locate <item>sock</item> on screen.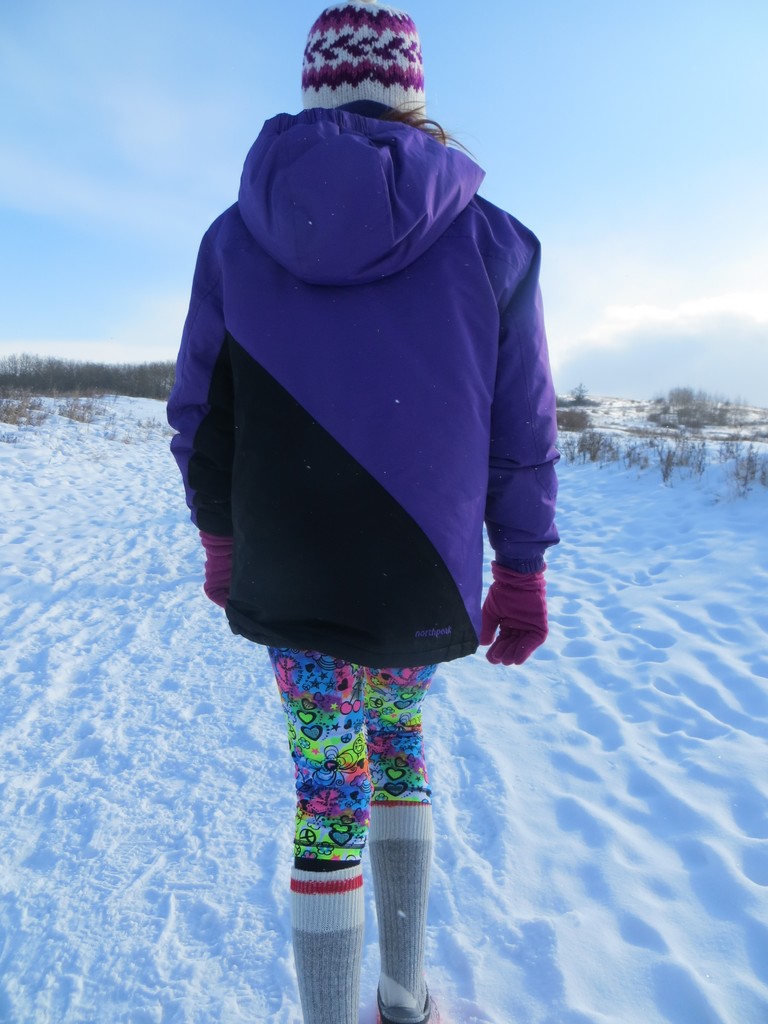
On screen at x1=285, y1=863, x2=364, y2=1023.
